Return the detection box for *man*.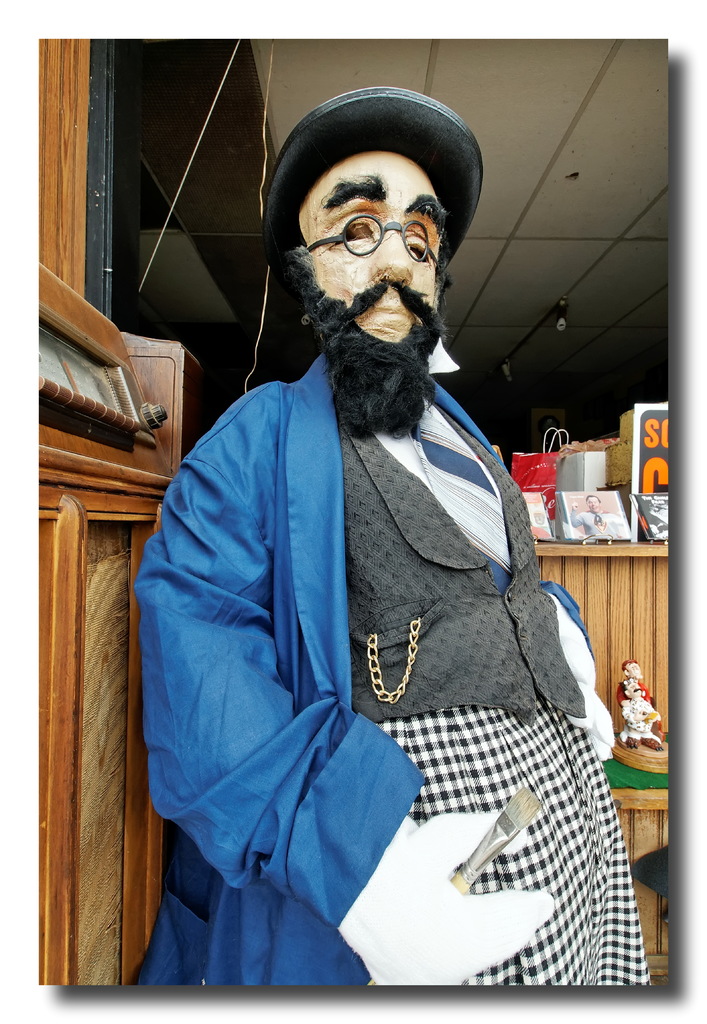
616/660/654/705.
